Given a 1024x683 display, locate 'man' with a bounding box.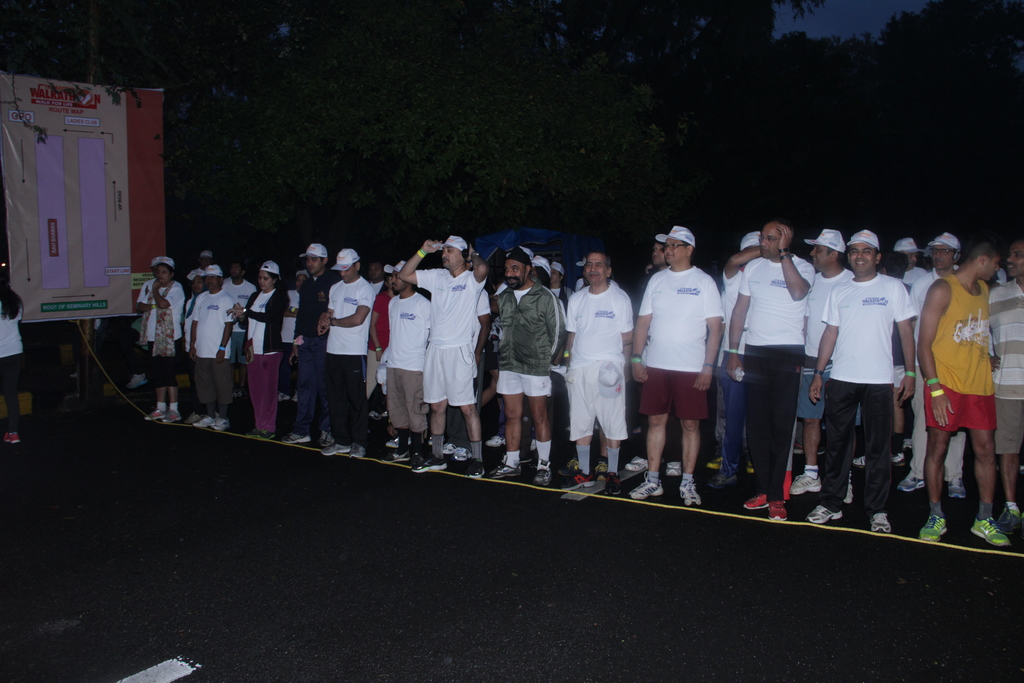
Located: [828,231,932,535].
